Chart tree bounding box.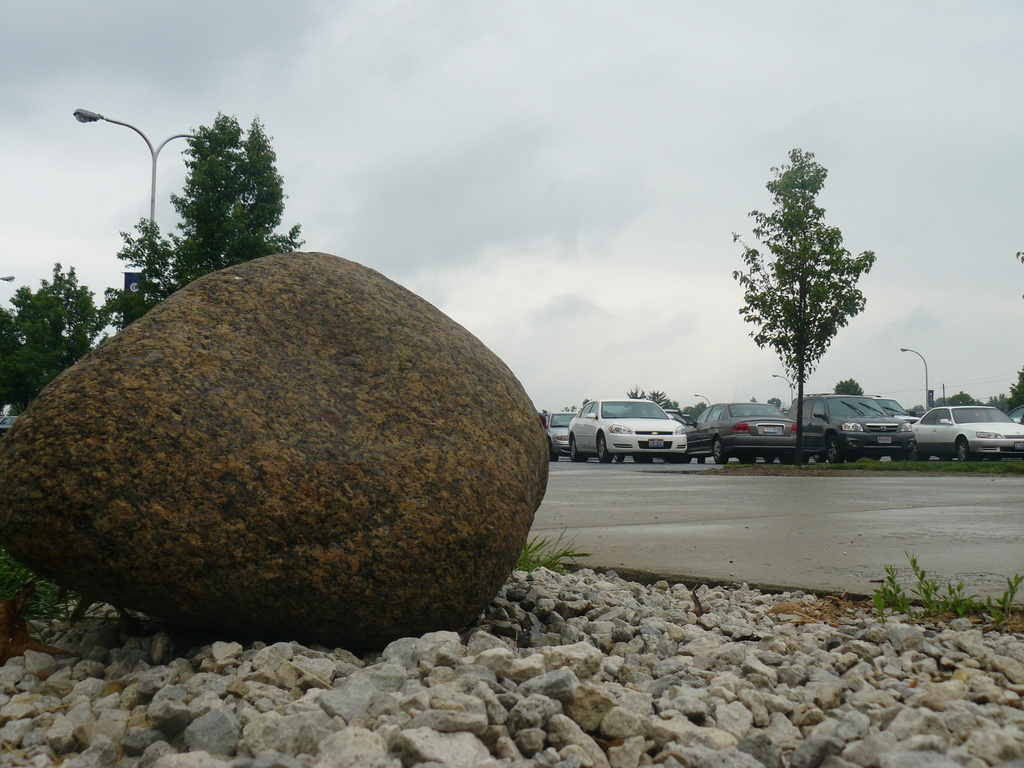
Charted: locate(829, 376, 863, 398).
